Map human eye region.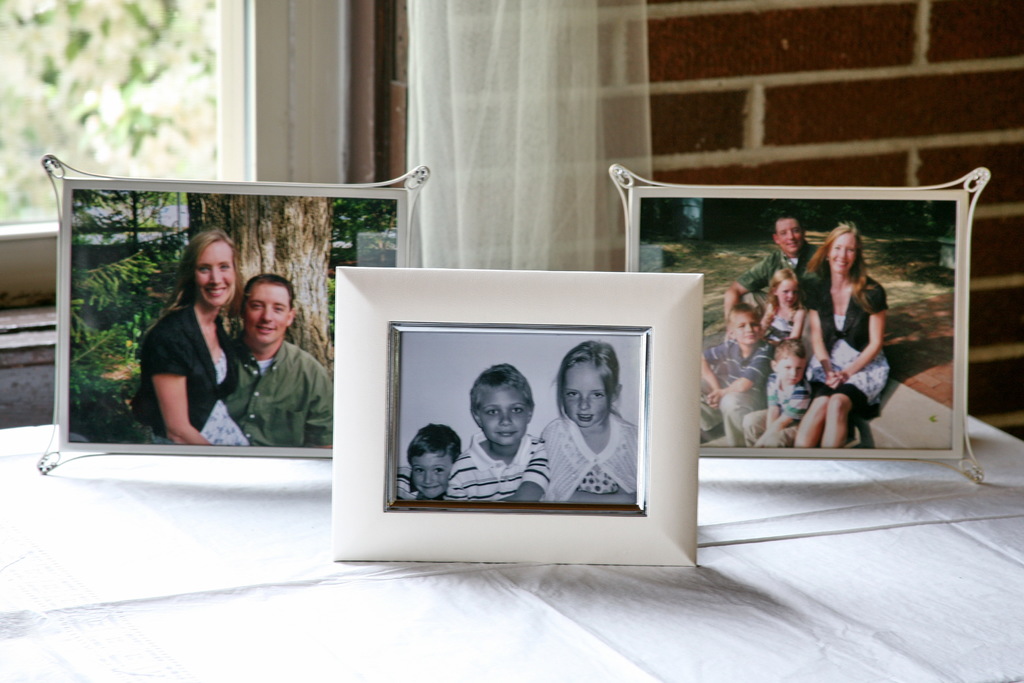
Mapped to 753,321,760,327.
